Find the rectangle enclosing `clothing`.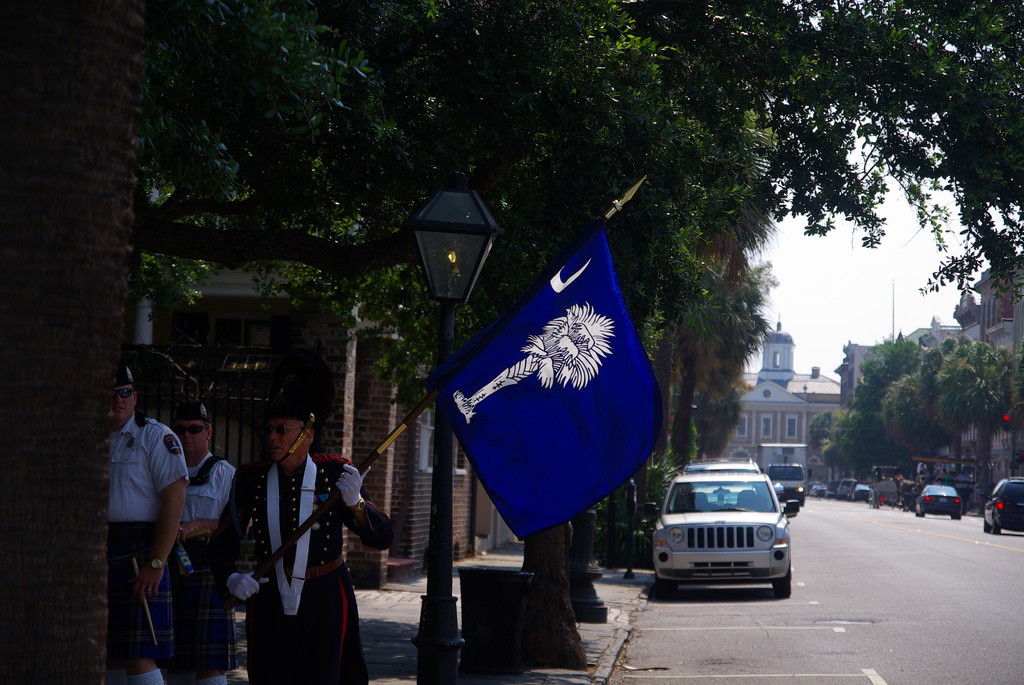
region(110, 413, 192, 684).
